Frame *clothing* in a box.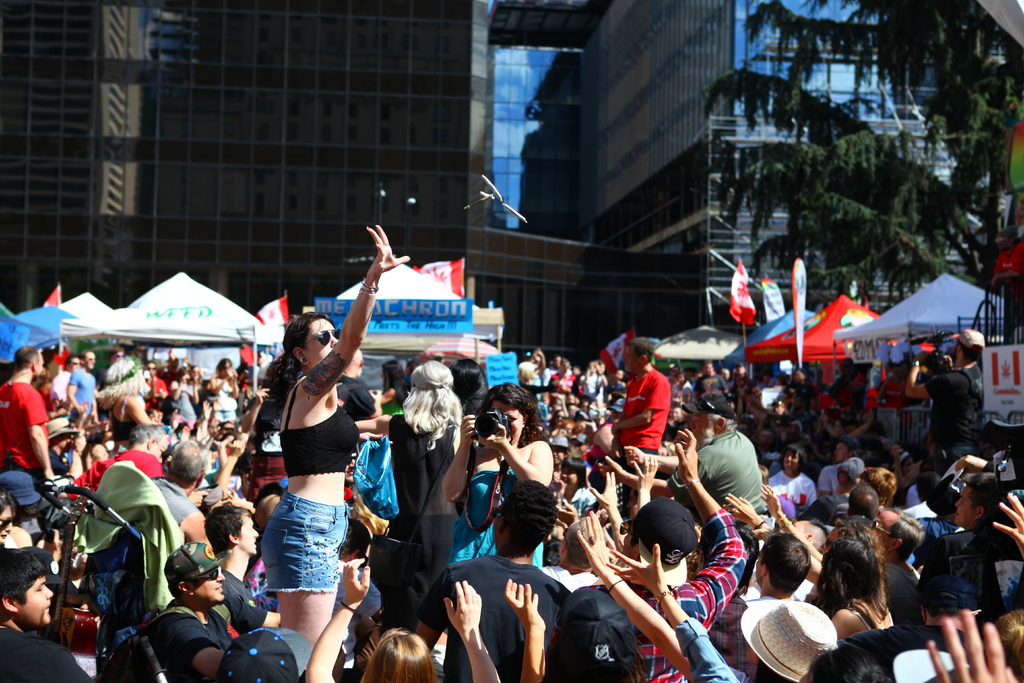
<box>455,466,540,573</box>.
